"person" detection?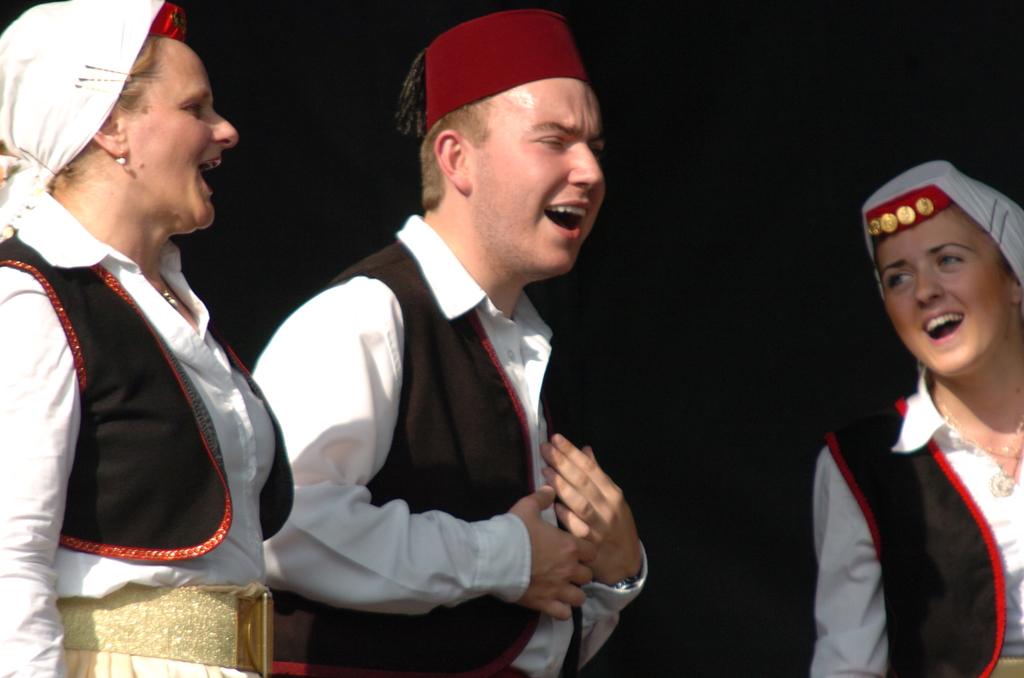
box(0, 0, 292, 677)
